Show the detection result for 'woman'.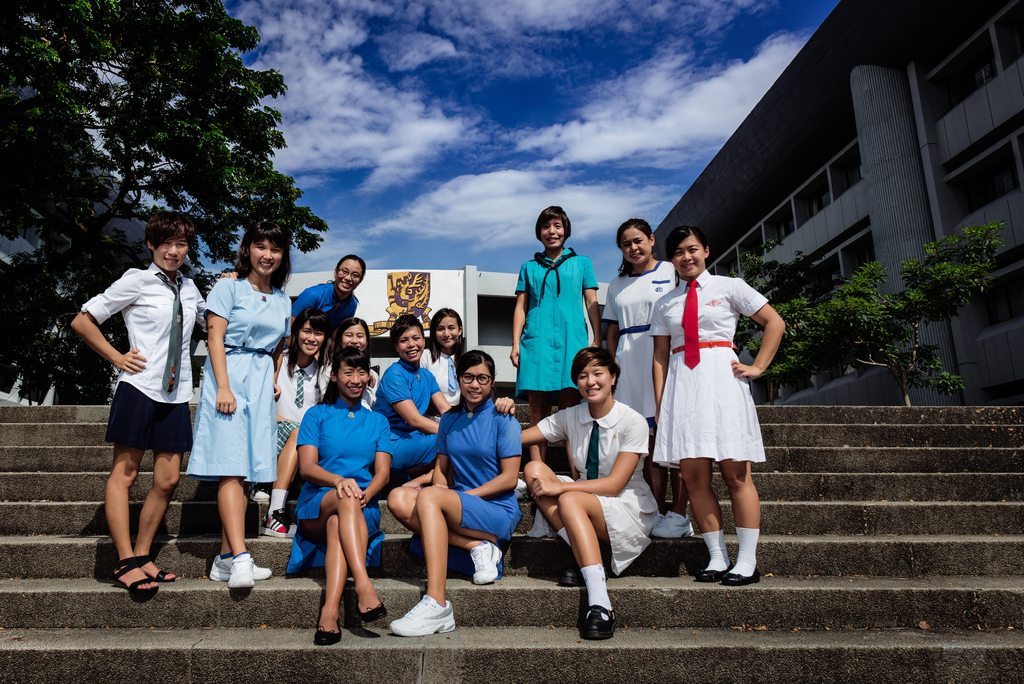
rect(388, 346, 524, 638).
